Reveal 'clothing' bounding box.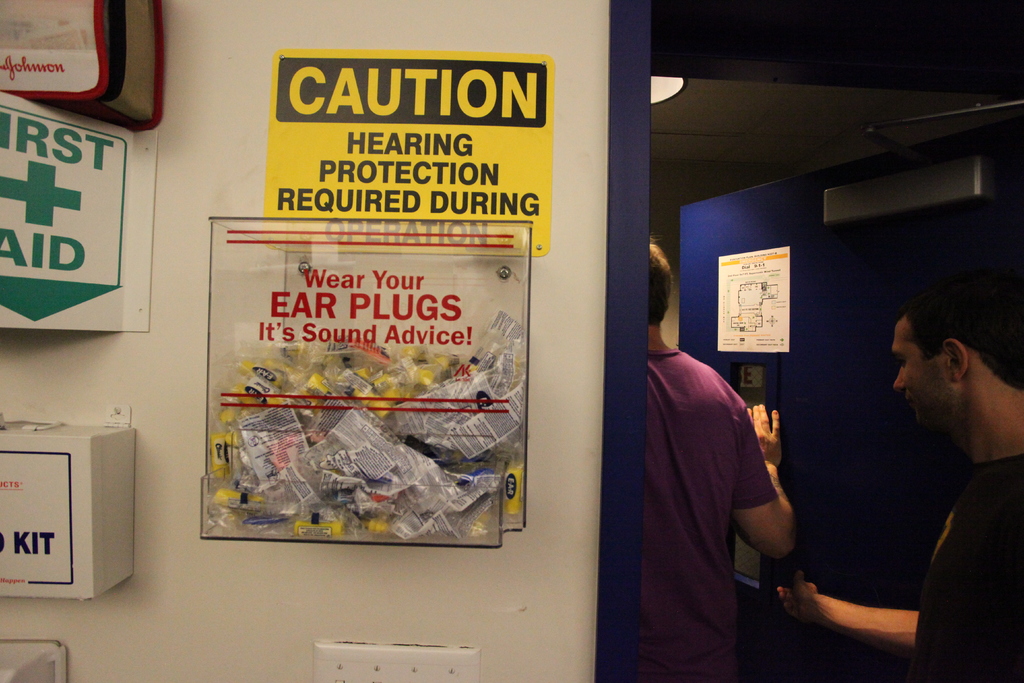
Revealed: 593/305/804/666.
